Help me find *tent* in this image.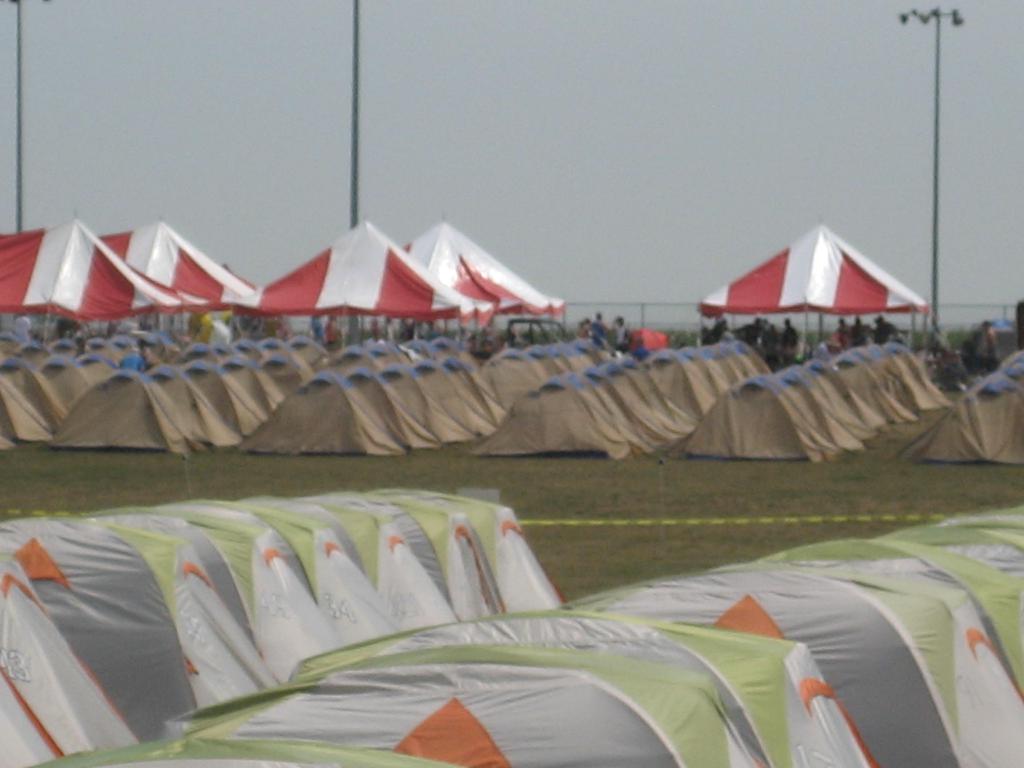
Found it: [780,370,860,454].
